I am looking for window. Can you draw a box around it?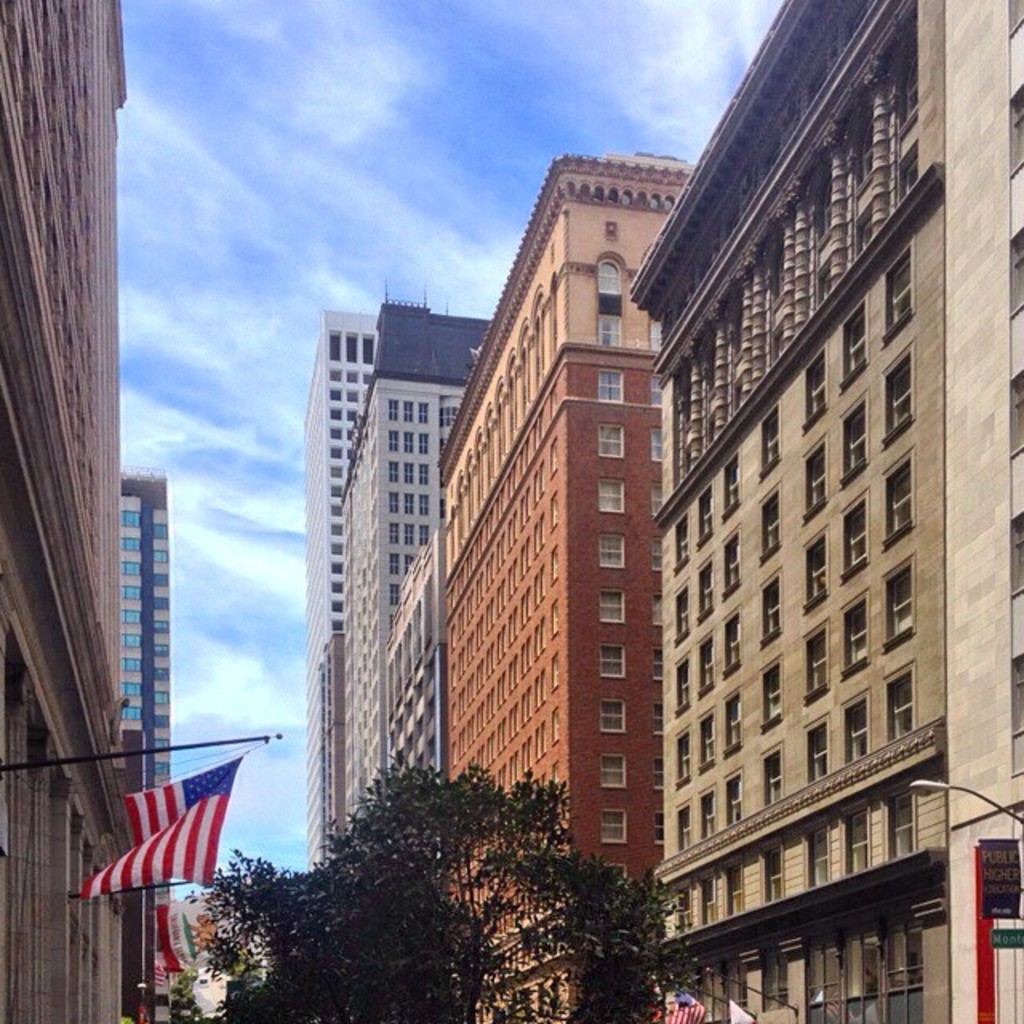
Sure, the bounding box is crop(730, 770, 742, 822).
